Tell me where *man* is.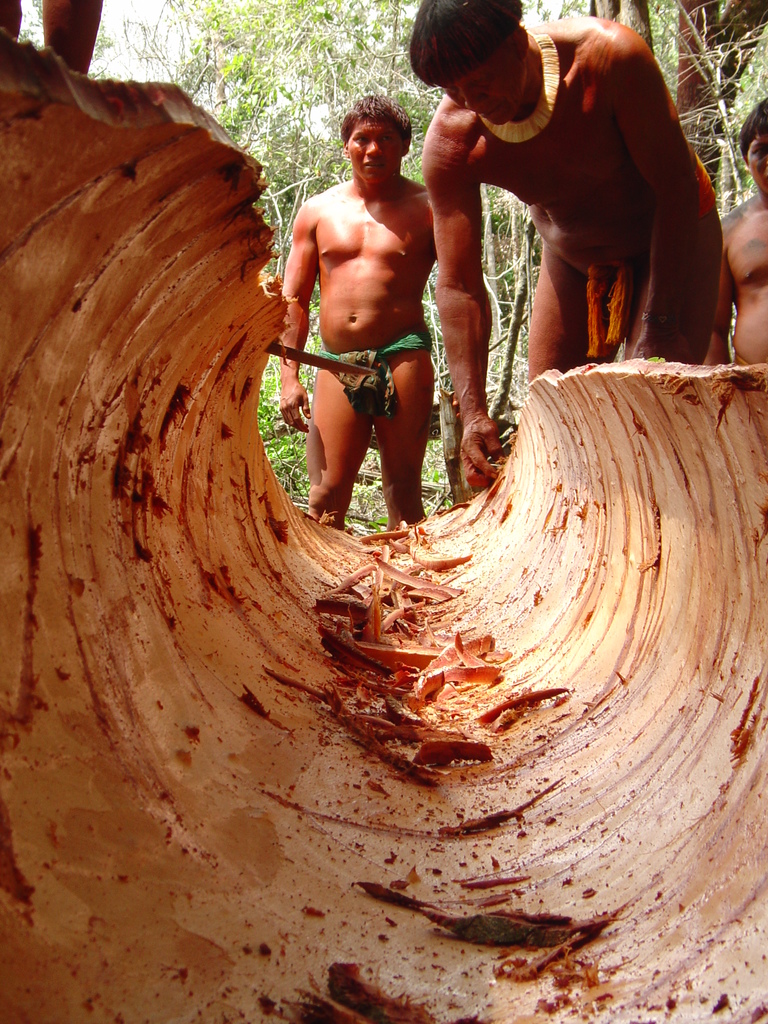
*man* is at BBox(408, 0, 721, 487).
